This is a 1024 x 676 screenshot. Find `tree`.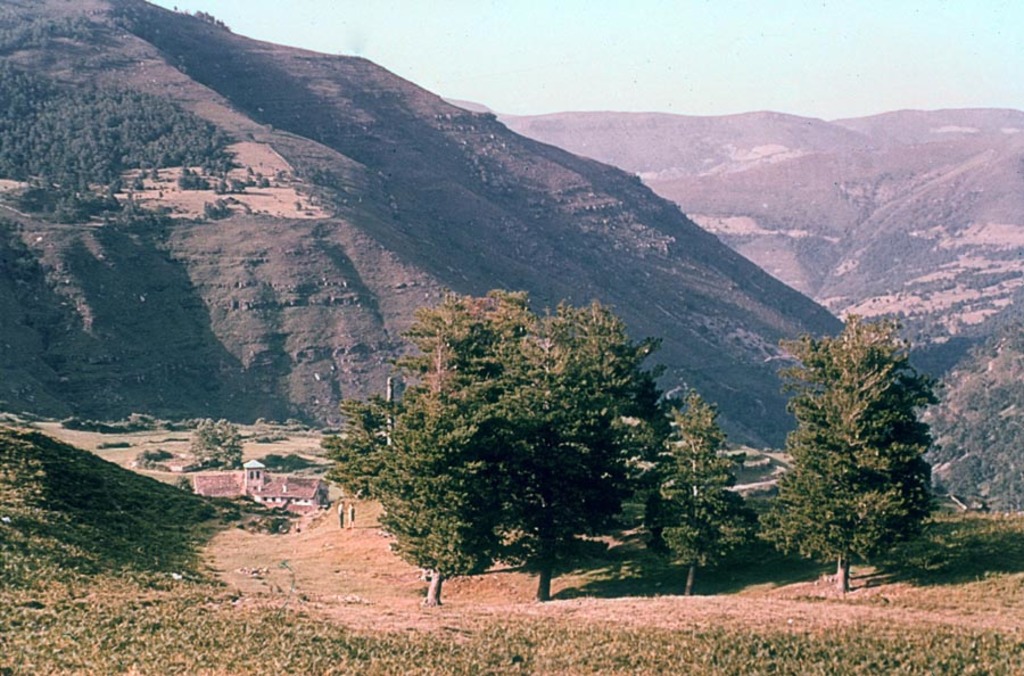
Bounding box: pyautogui.locateOnScreen(188, 426, 246, 477).
